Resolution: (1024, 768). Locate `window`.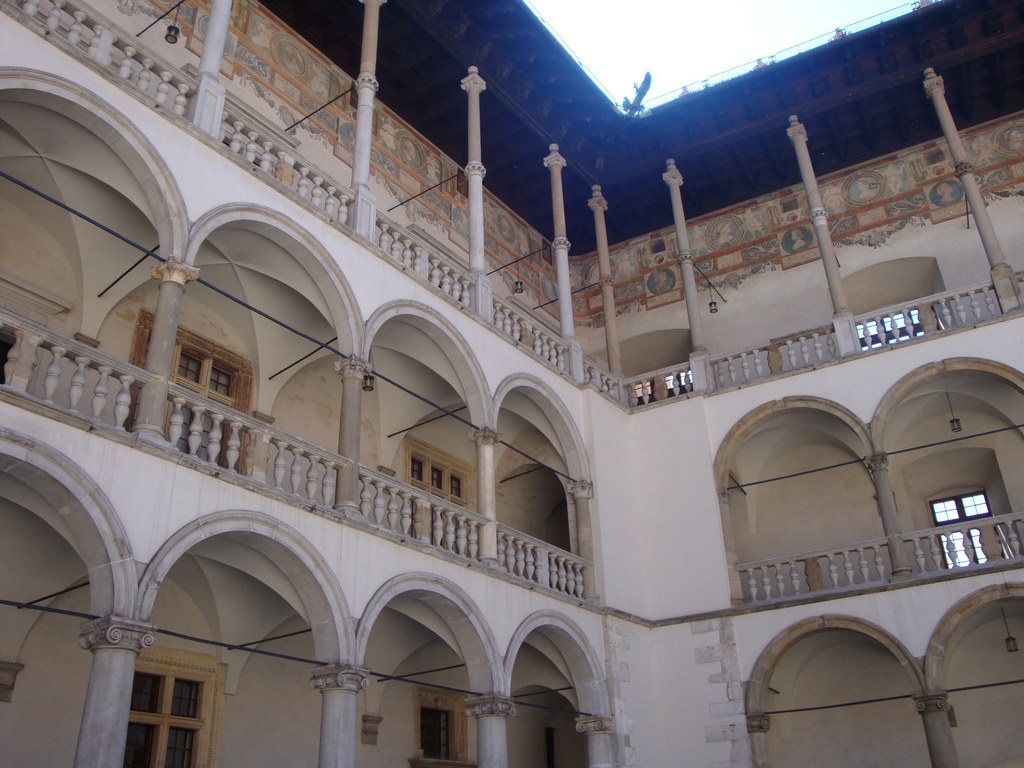
(left=408, top=687, right=477, bottom=767).
